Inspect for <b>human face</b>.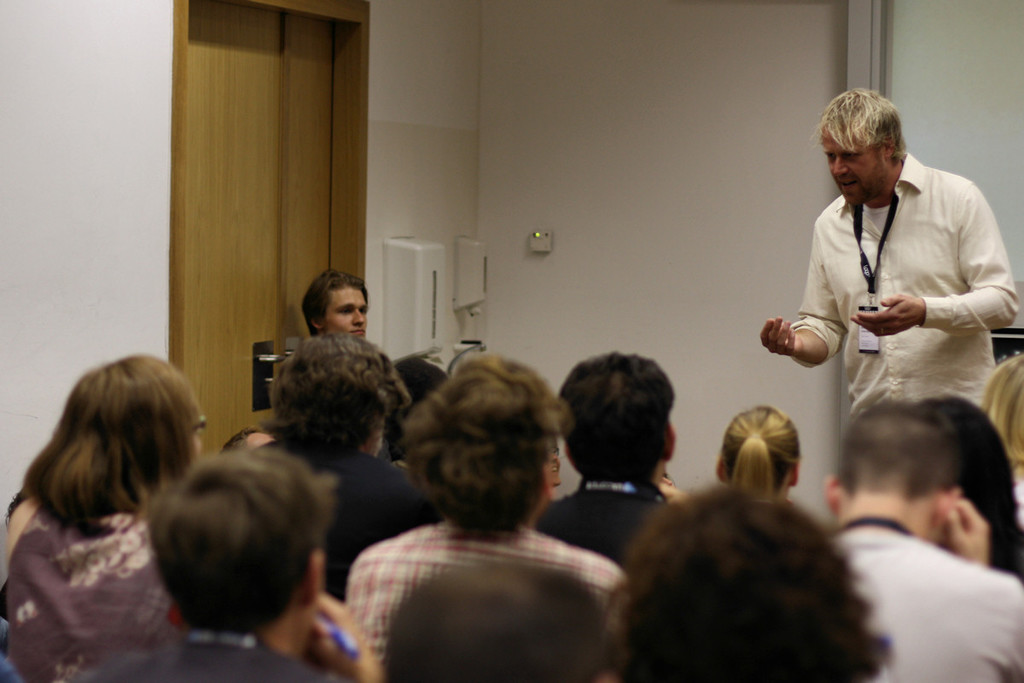
Inspection: 822,128,887,202.
